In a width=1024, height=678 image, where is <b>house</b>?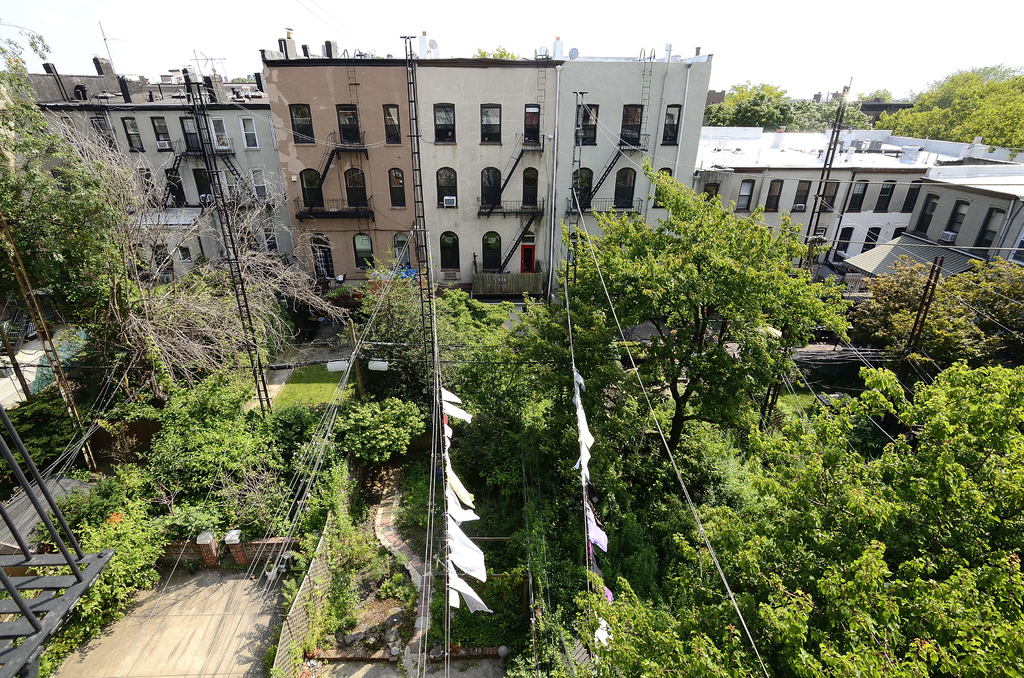
x1=271 y1=28 x2=429 y2=295.
